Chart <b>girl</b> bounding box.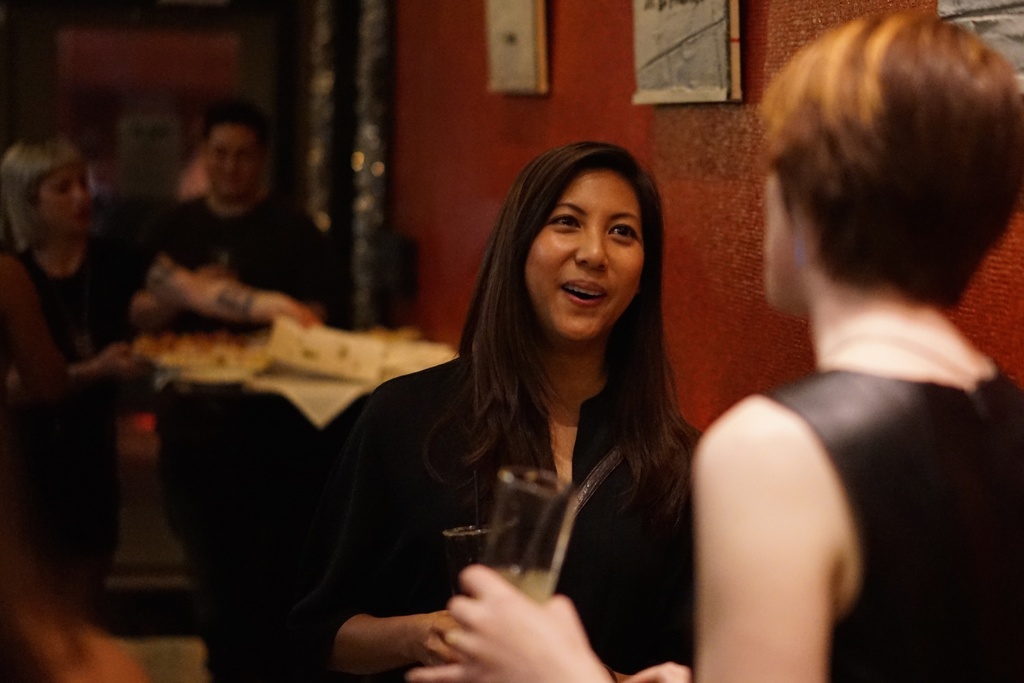
Charted: {"x1": 447, "y1": 9, "x2": 1023, "y2": 682}.
